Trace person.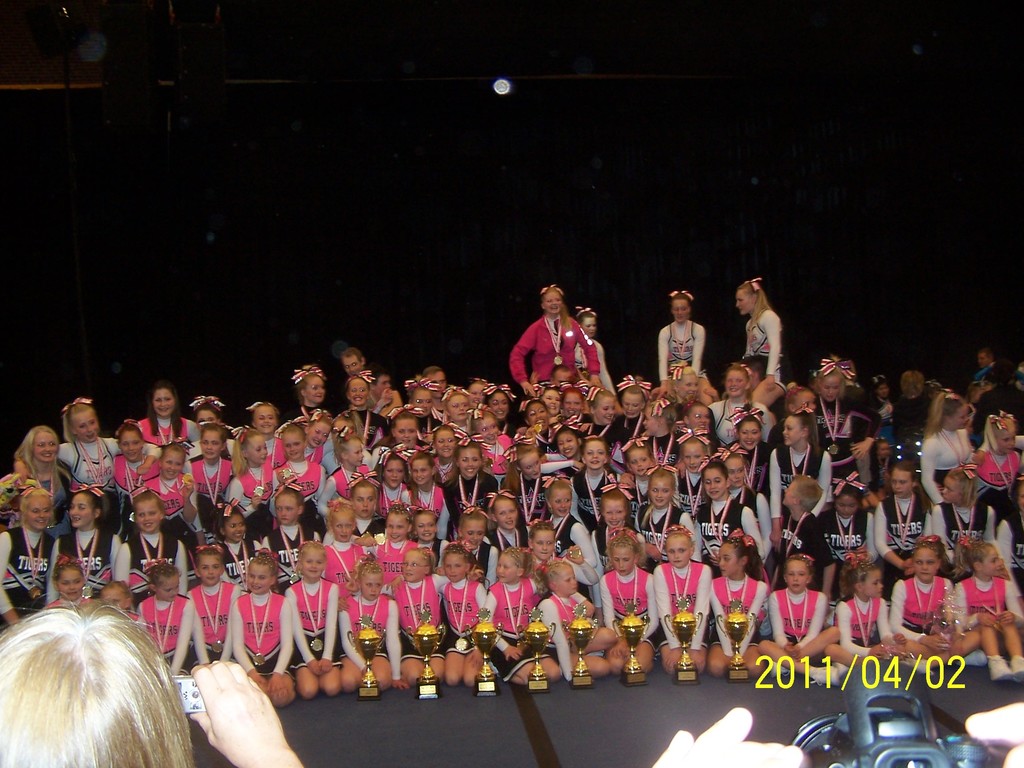
Traced to crop(136, 378, 197, 451).
